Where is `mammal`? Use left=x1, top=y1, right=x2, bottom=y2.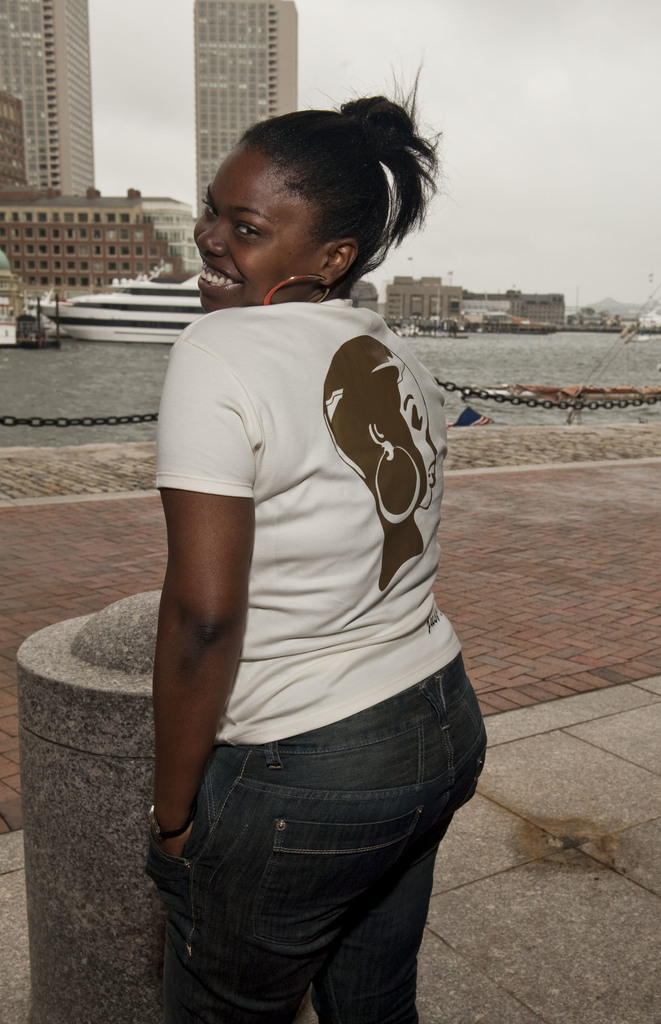
left=79, top=160, right=605, bottom=1023.
